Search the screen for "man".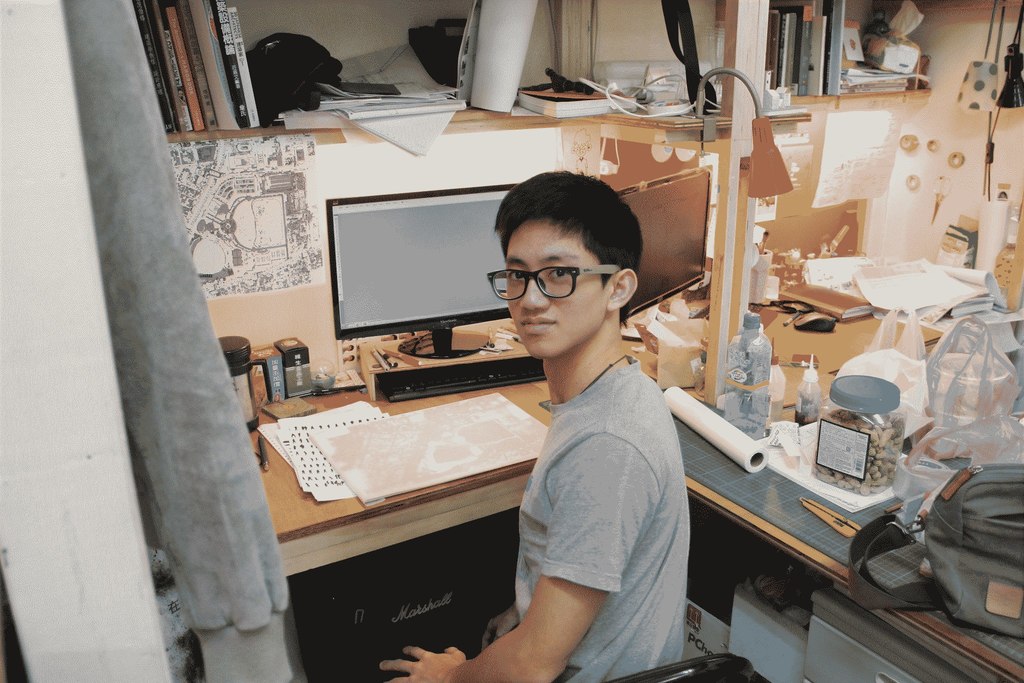
Found at region(469, 169, 720, 671).
